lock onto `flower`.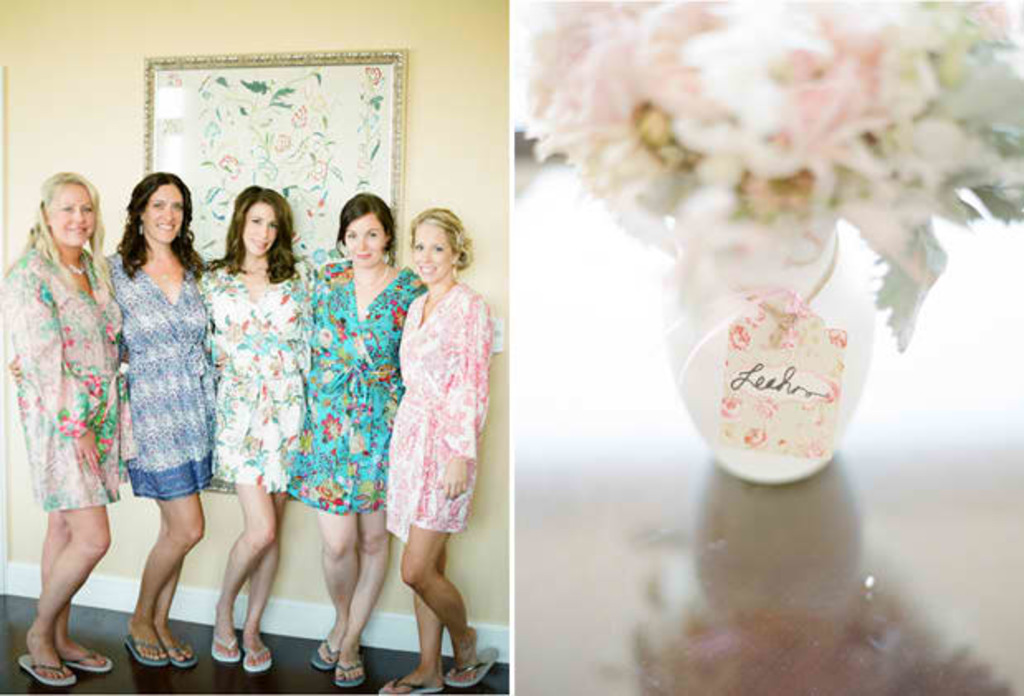
Locked: 713 420 735 446.
